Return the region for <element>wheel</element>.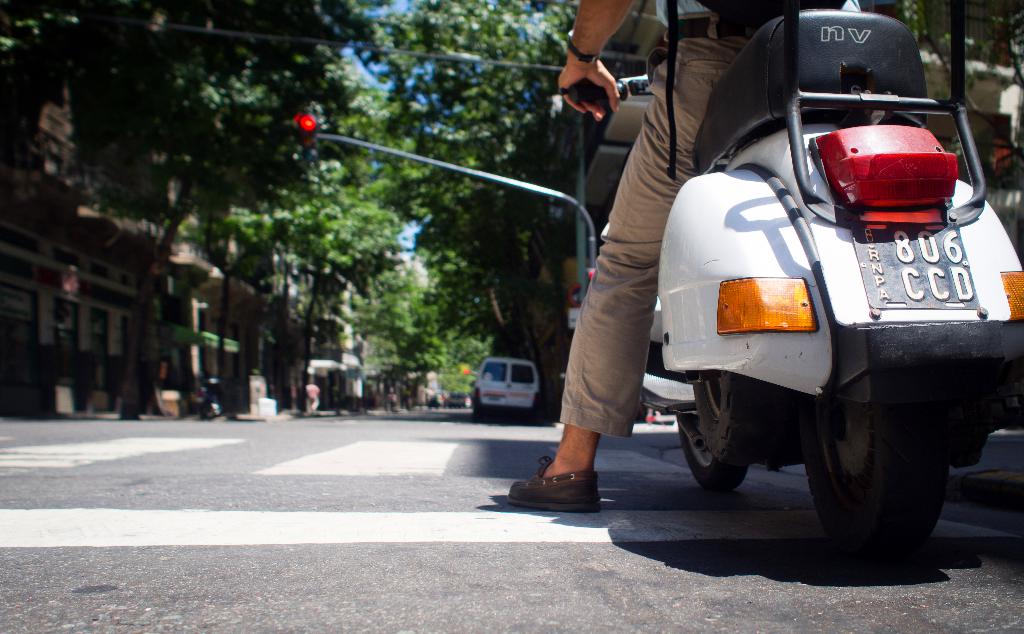
left=701, top=372, right=751, bottom=489.
